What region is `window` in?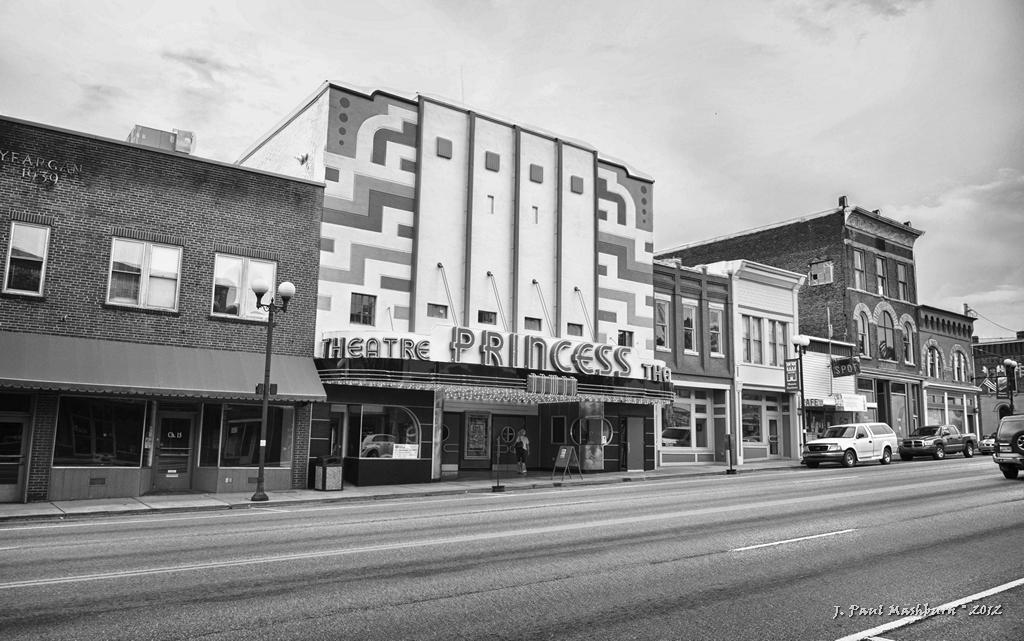
[612,326,636,350].
